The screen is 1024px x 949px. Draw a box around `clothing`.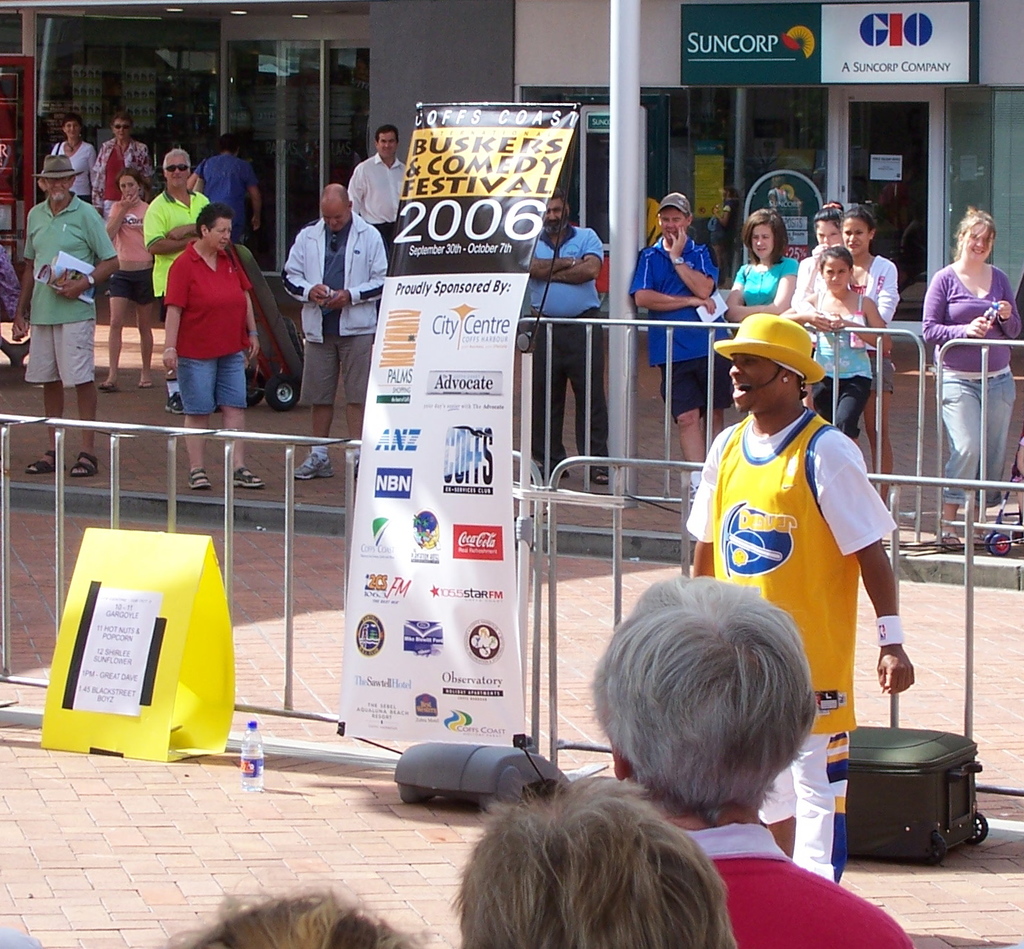
<bbox>518, 230, 603, 481</bbox>.
